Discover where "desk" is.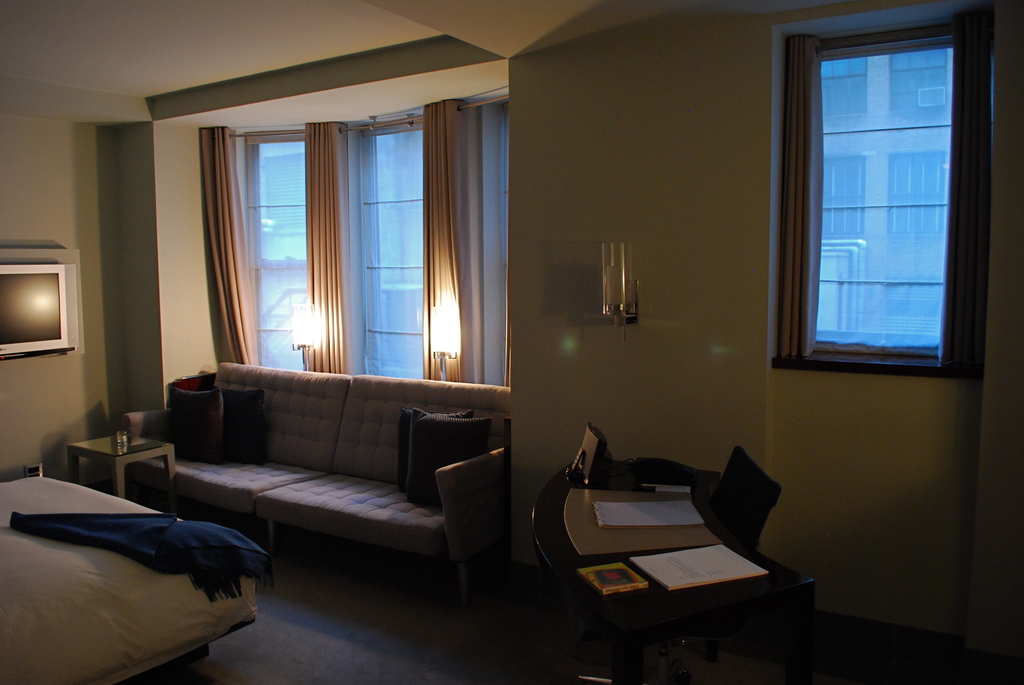
Discovered at left=534, top=455, right=843, bottom=666.
